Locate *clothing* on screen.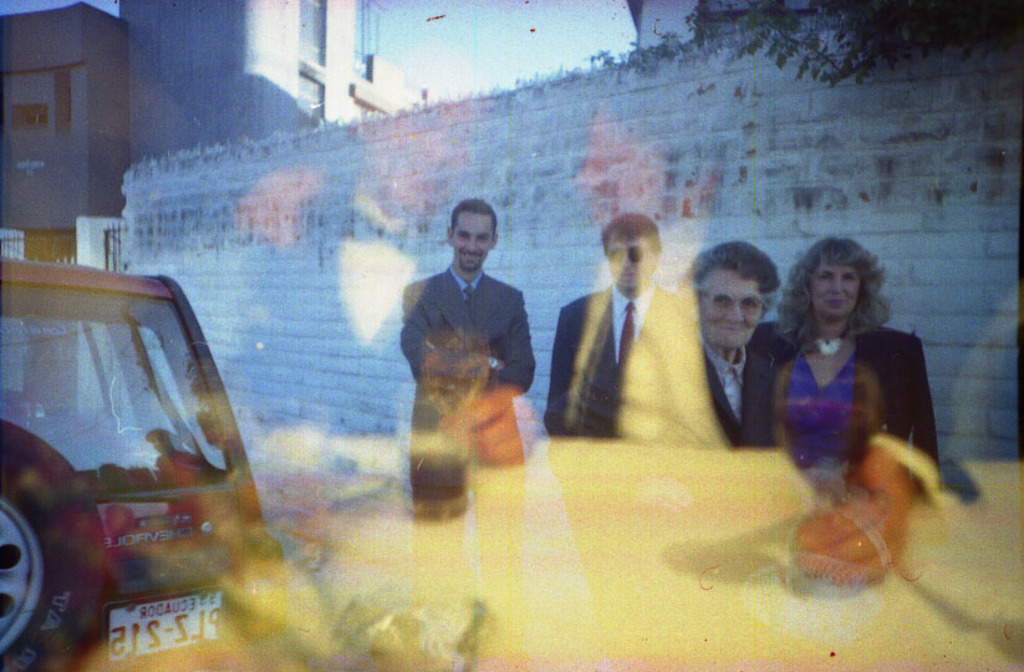
On screen at (744, 296, 962, 559).
